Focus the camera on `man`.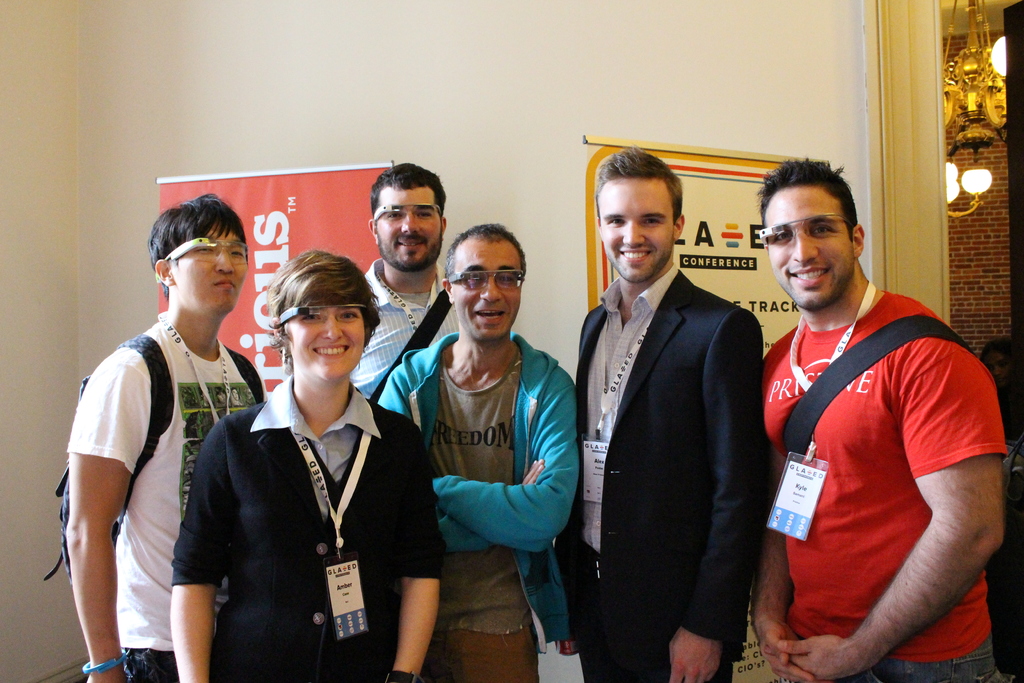
Focus region: region(355, 161, 463, 405).
